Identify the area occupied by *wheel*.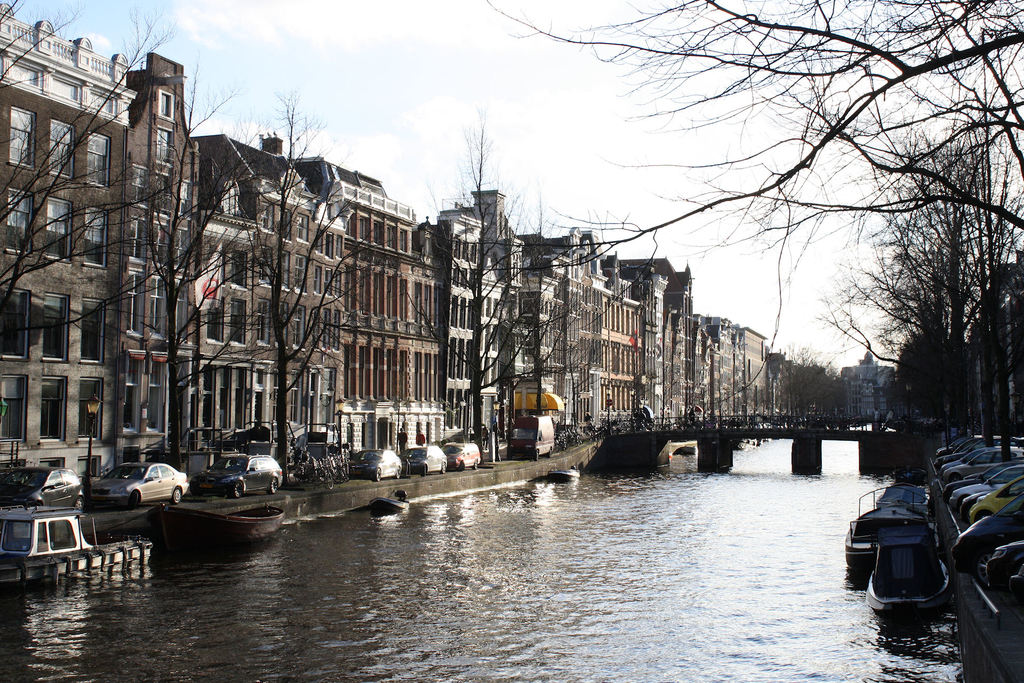
Area: <region>230, 486, 241, 496</region>.
